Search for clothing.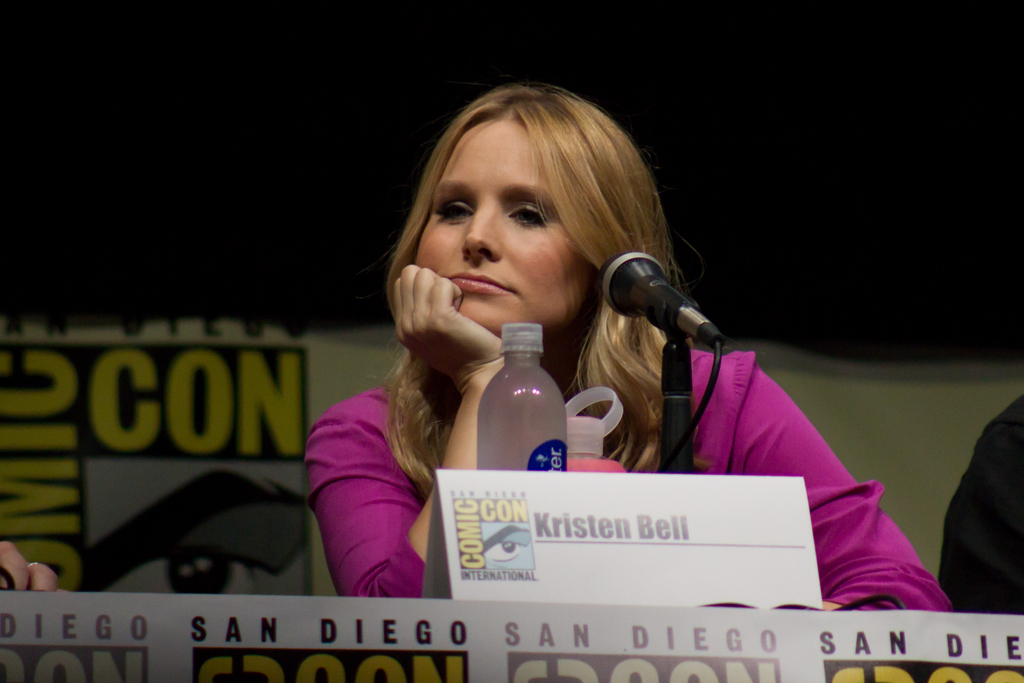
Found at <box>305,348,952,616</box>.
